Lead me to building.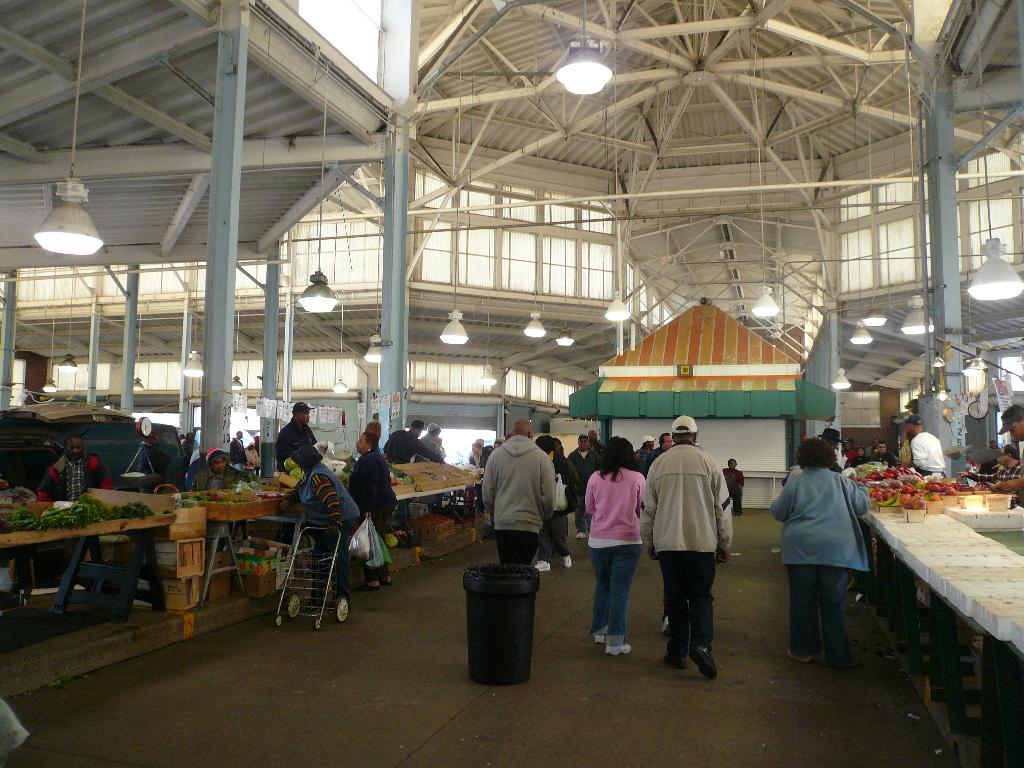
Lead to locate(0, 0, 1023, 767).
